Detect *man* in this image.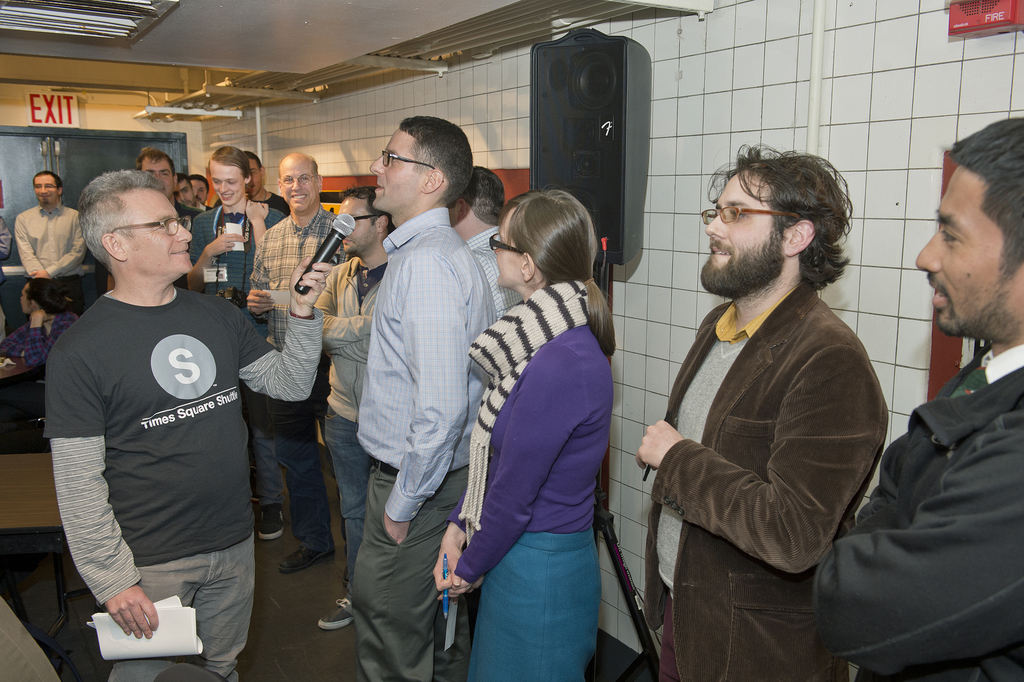
Detection: (807,110,1023,681).
